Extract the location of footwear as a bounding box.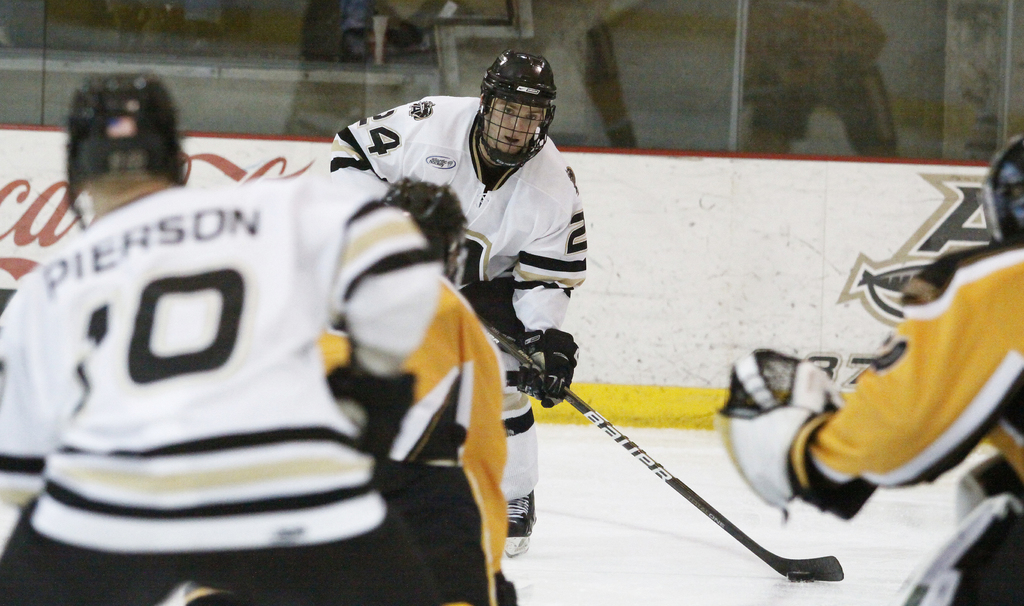
x1=503 y1=491 x2=535 y2=548.
